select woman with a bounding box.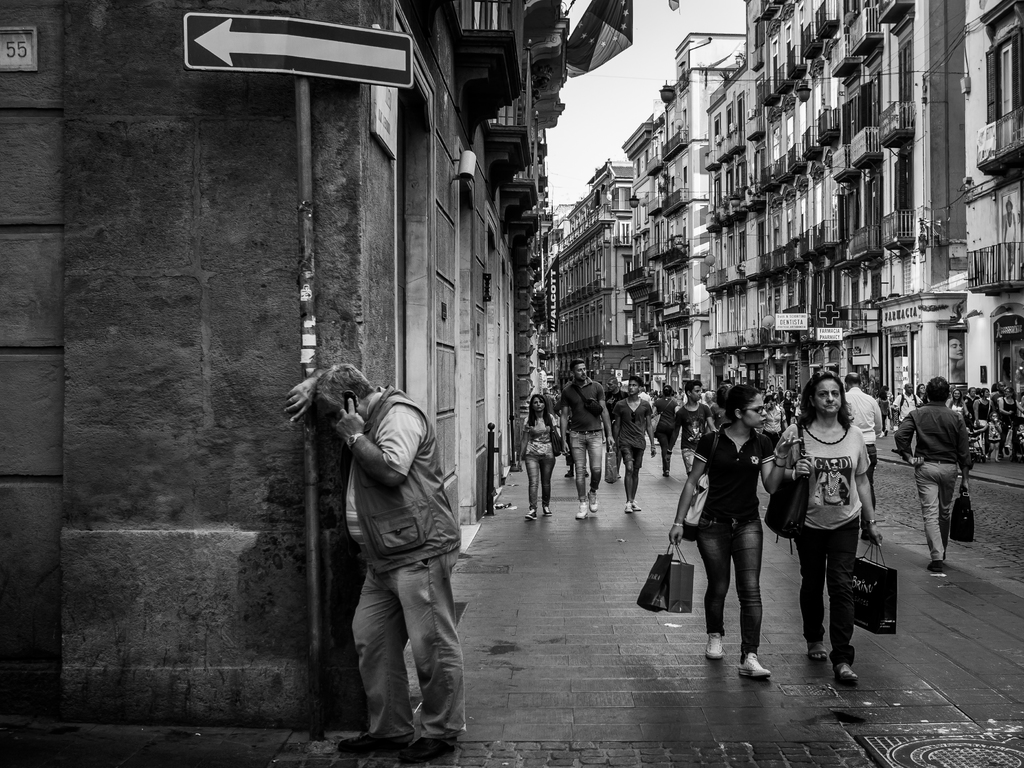
[916,384,929,404].
